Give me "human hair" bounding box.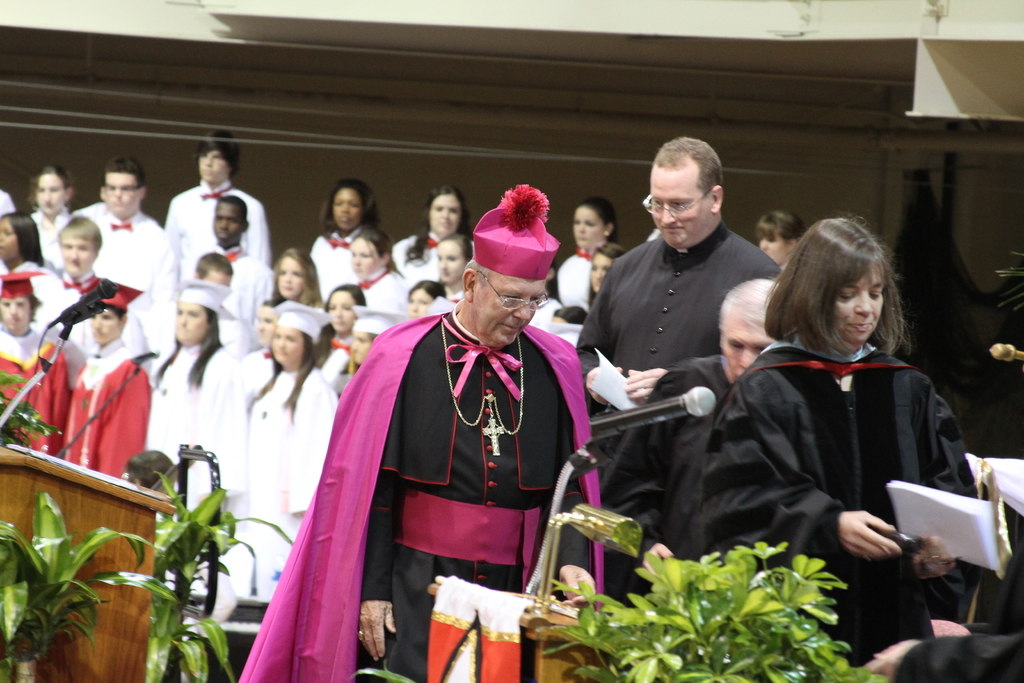
Rect(464, 261, 490, 288).
